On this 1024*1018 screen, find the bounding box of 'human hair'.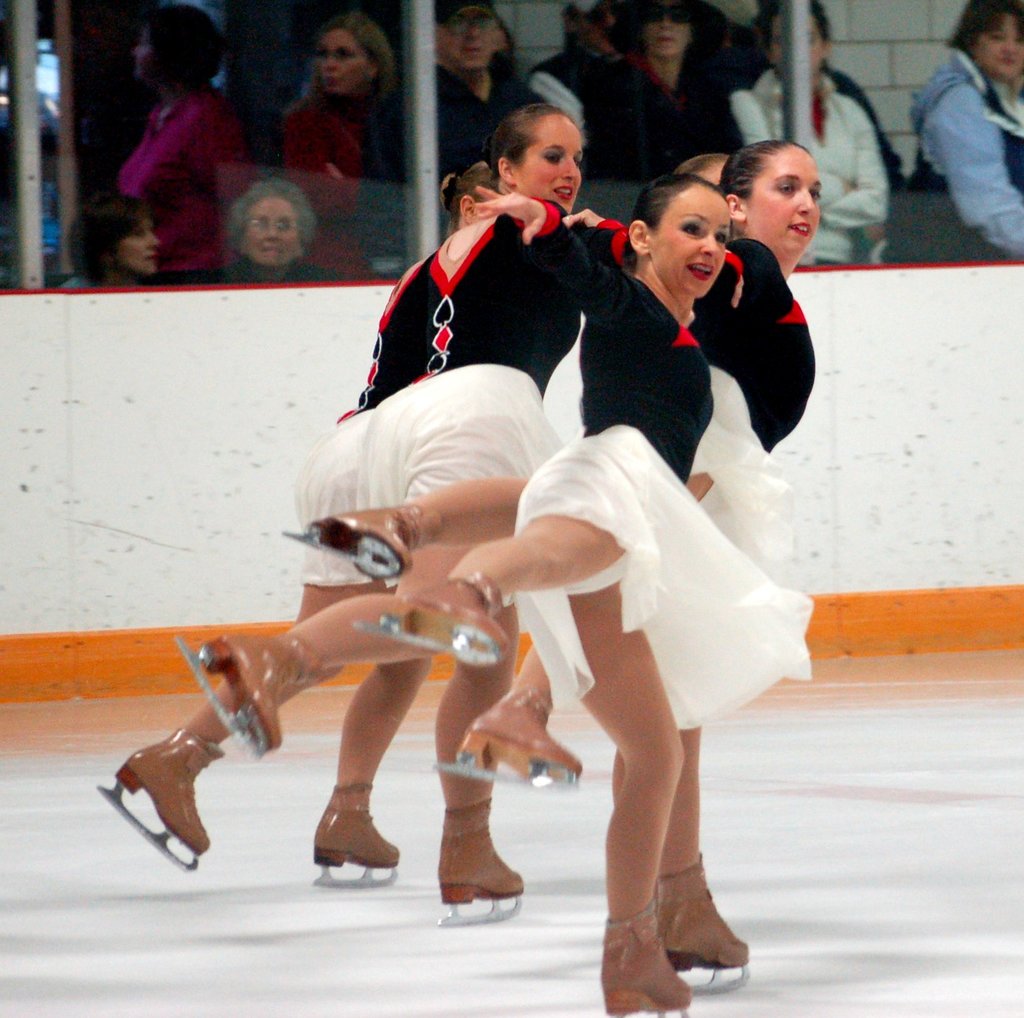
Bounding box: box=[708, 145, 797, 198].
